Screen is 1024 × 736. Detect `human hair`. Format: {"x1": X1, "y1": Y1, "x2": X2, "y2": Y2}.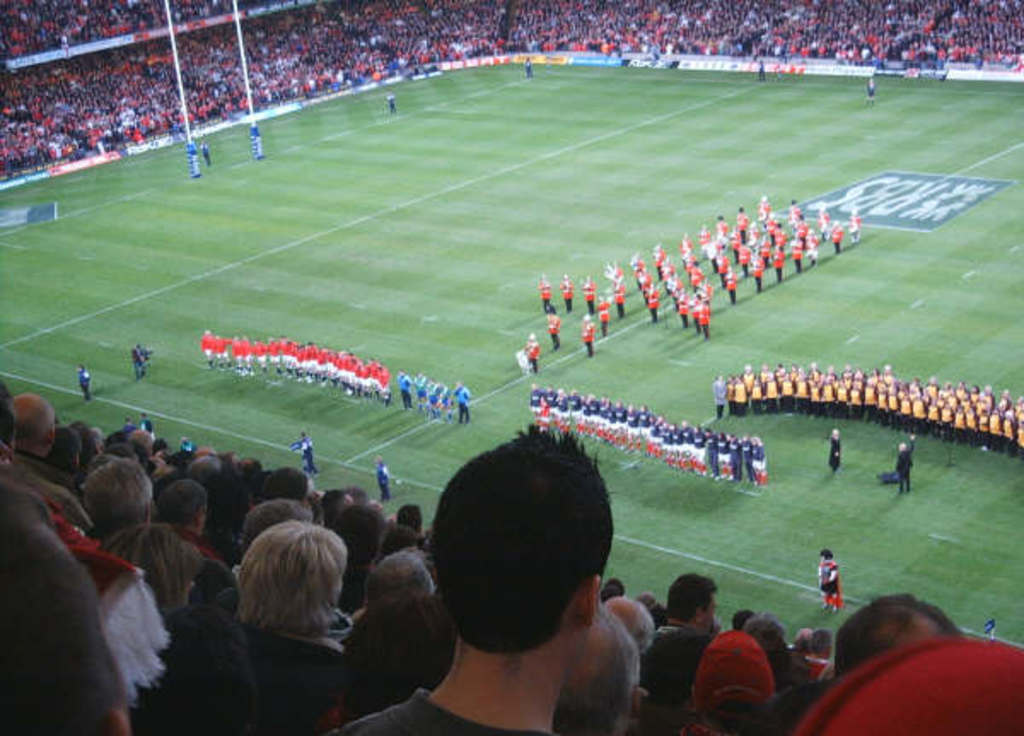
{"x1": 77, "y1": 418, "x2": 102, "y2": 458}.
